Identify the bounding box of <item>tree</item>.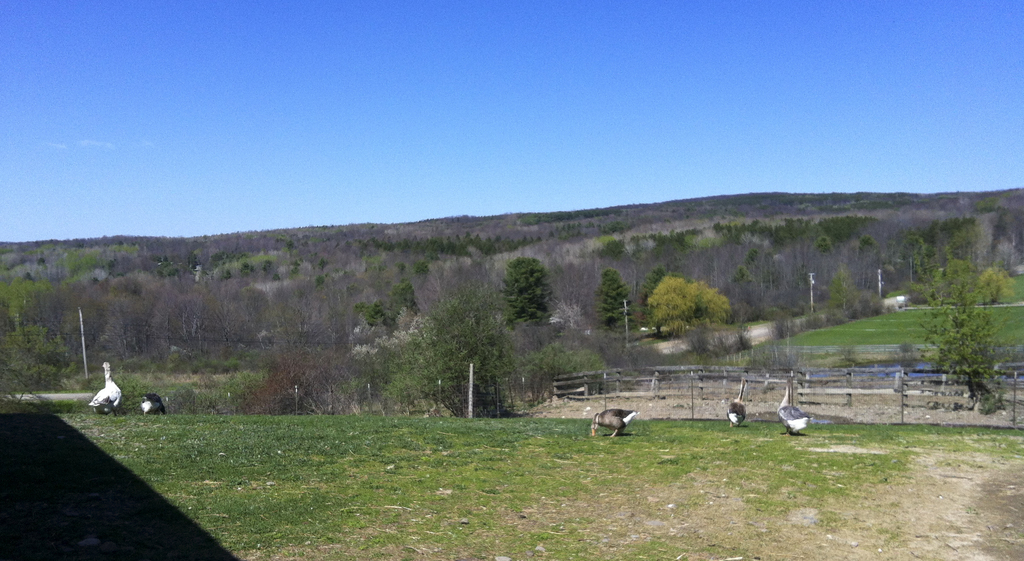
BBox(915, 264, 1011, 411).
